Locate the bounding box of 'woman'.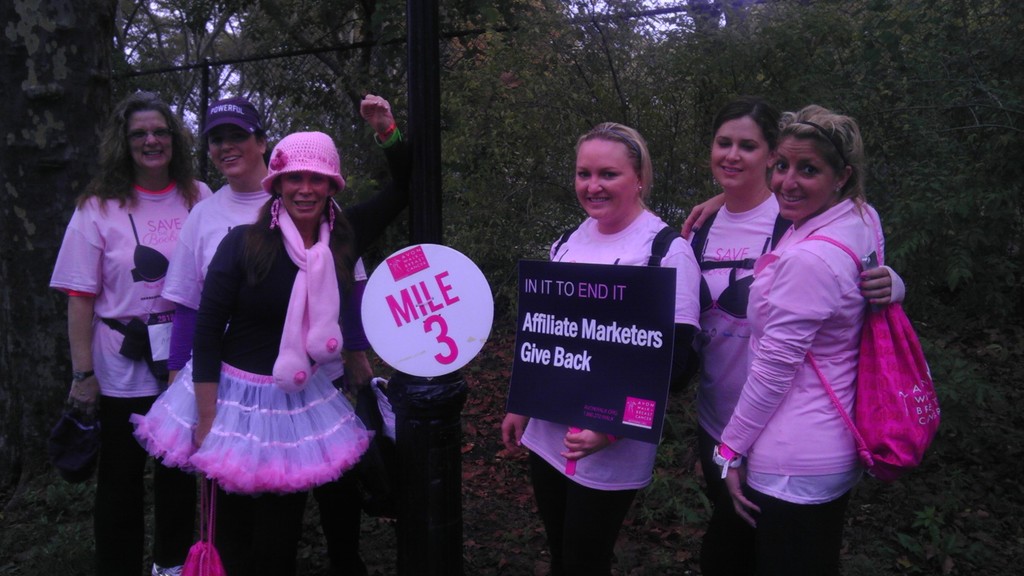
Bounding box: detection(131, 87, 417, 575).
